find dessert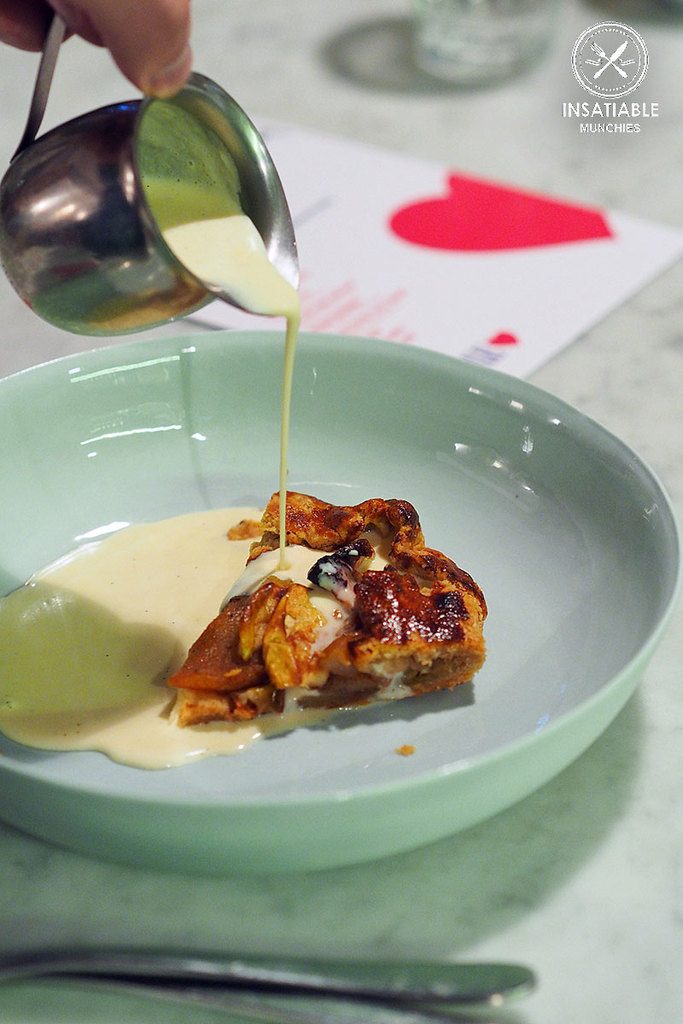
0,491,486,771
